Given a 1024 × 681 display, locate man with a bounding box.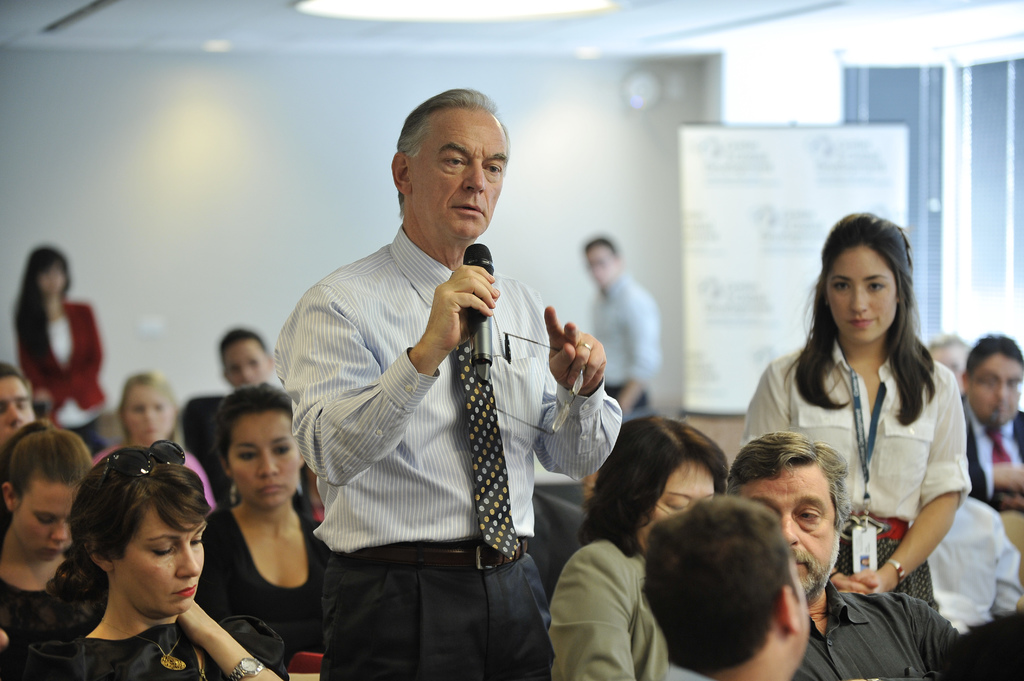
Located: <box>644,493,814,679</box>.
